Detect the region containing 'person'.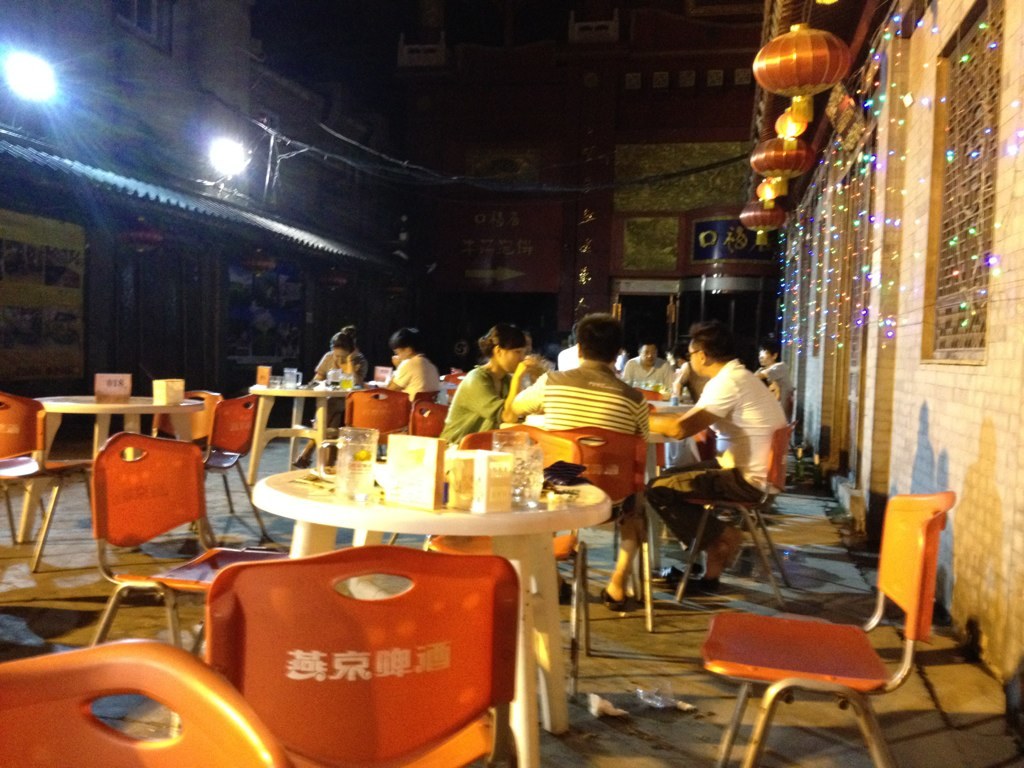
{"left": 510, "top": 312, "right": 648, "bottom": 606}.
